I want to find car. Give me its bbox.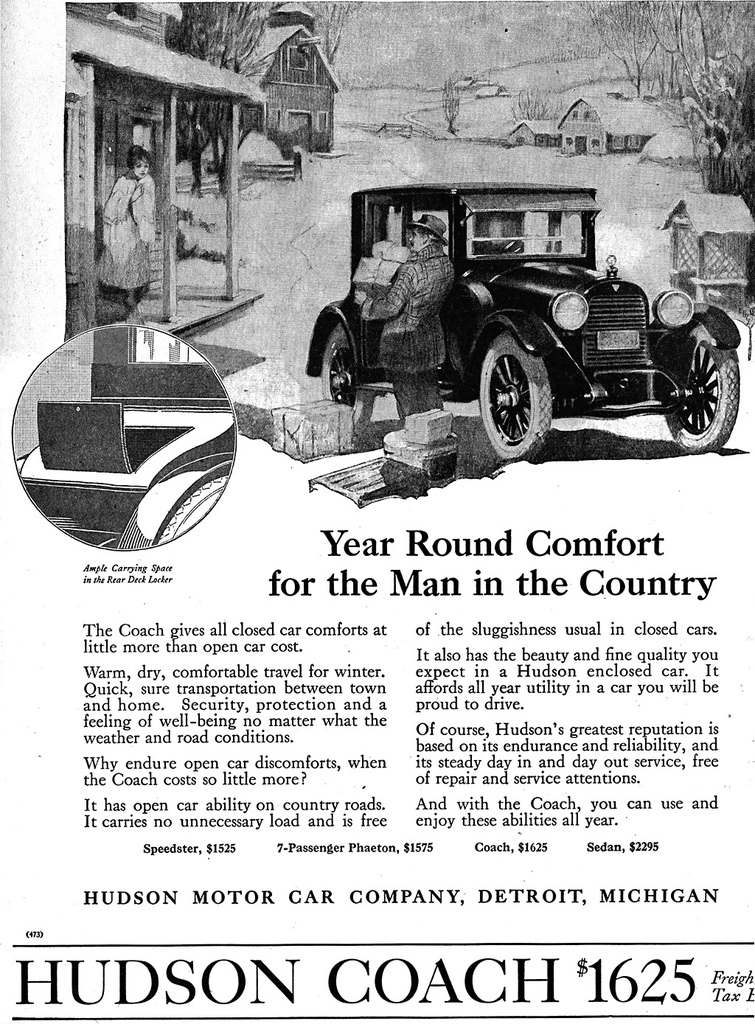
(x1=308, y1=178, x2=742, y2=472).
